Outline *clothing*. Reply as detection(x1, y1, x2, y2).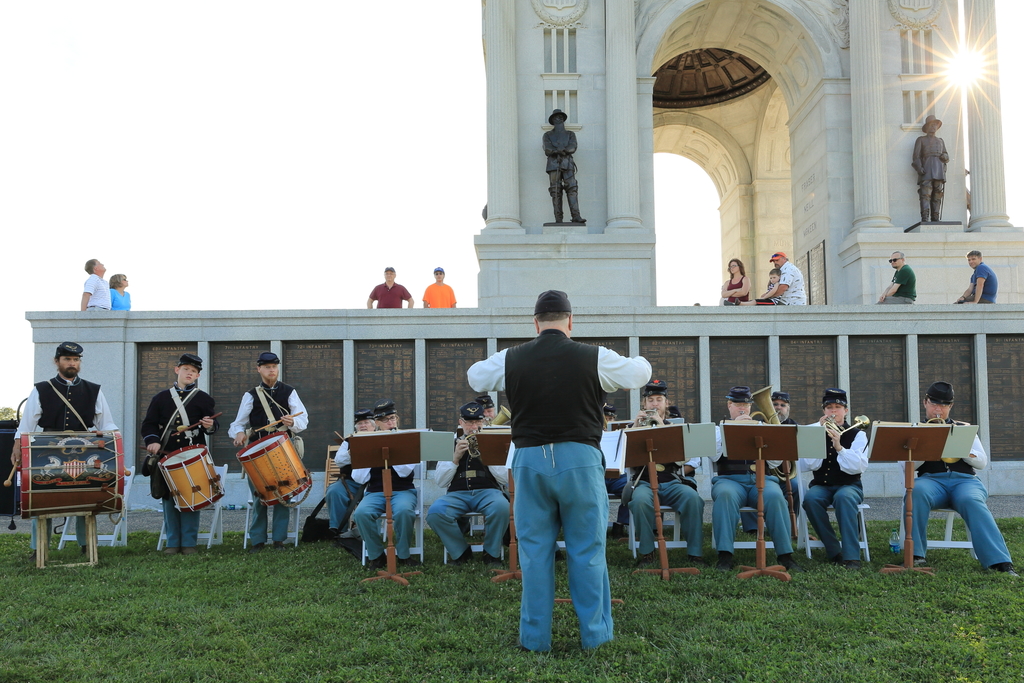
detection(352, 460, 415, 565).
